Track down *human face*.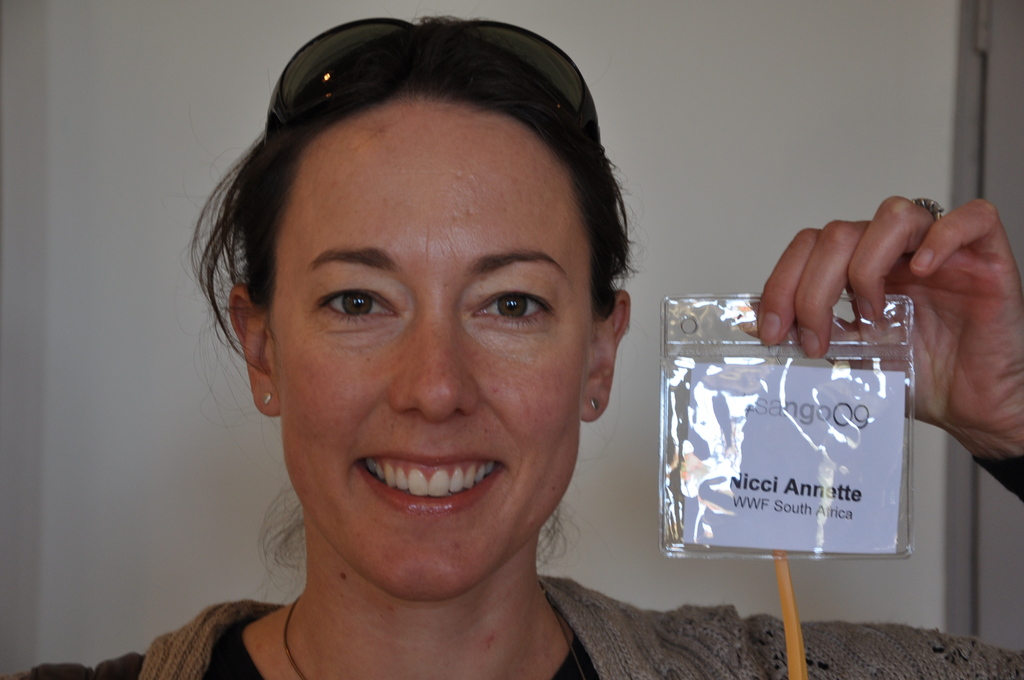
Tracked to left=271, top=97, right=598, bottom=596.
